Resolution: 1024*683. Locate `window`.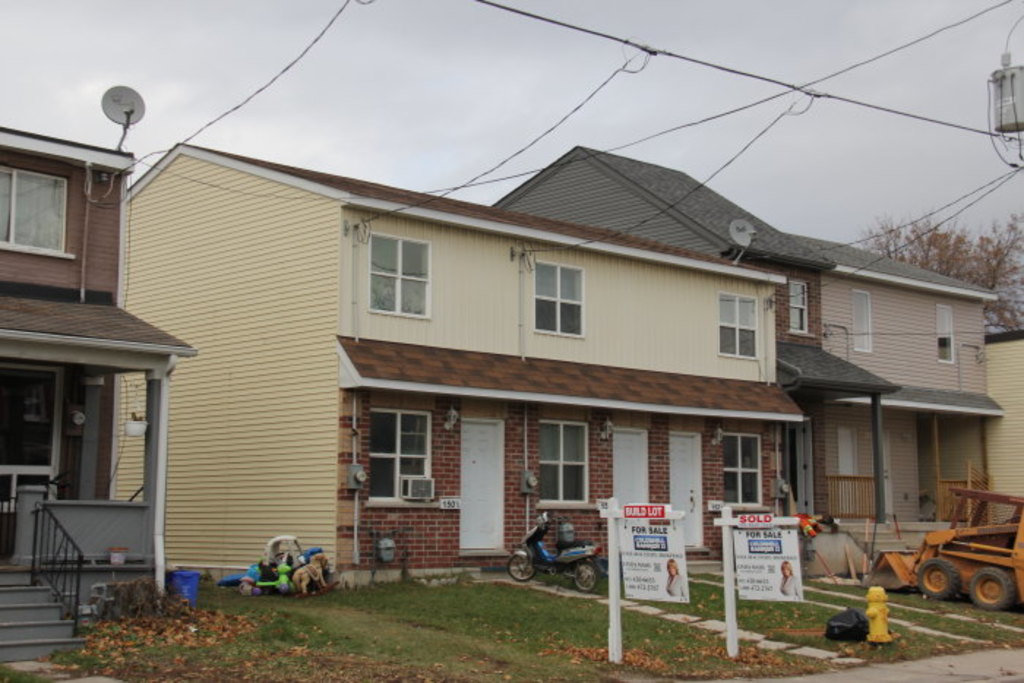
left=370, top=234, right=429, bottom=319.
